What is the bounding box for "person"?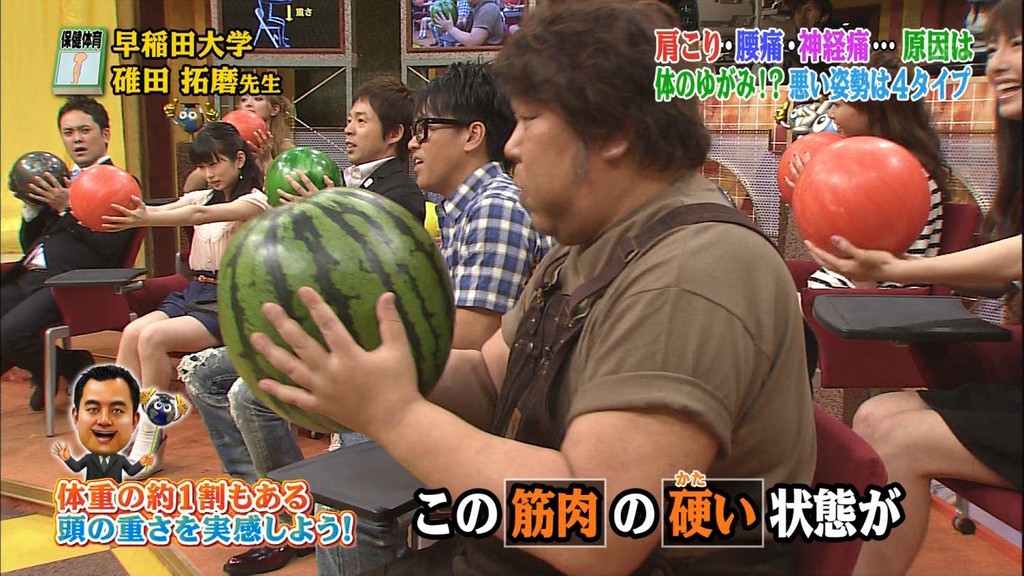
locate(70, 49, 88, 84).
